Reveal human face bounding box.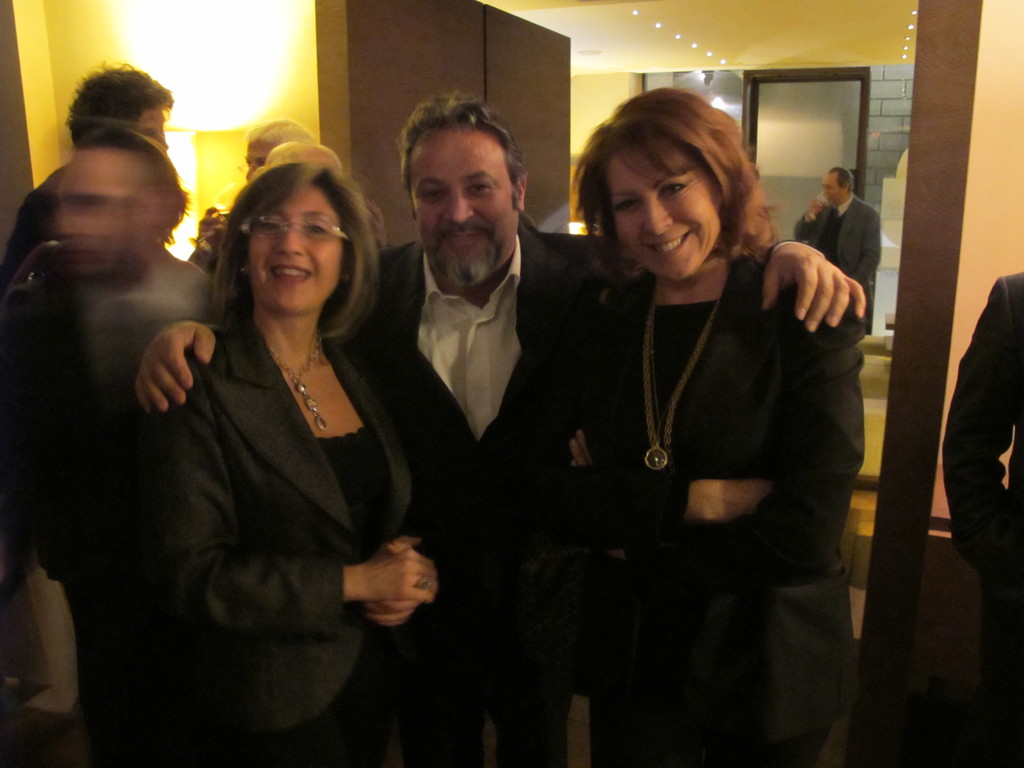
Revealed: x1=142, y1=101, x2=171, y2=152.
